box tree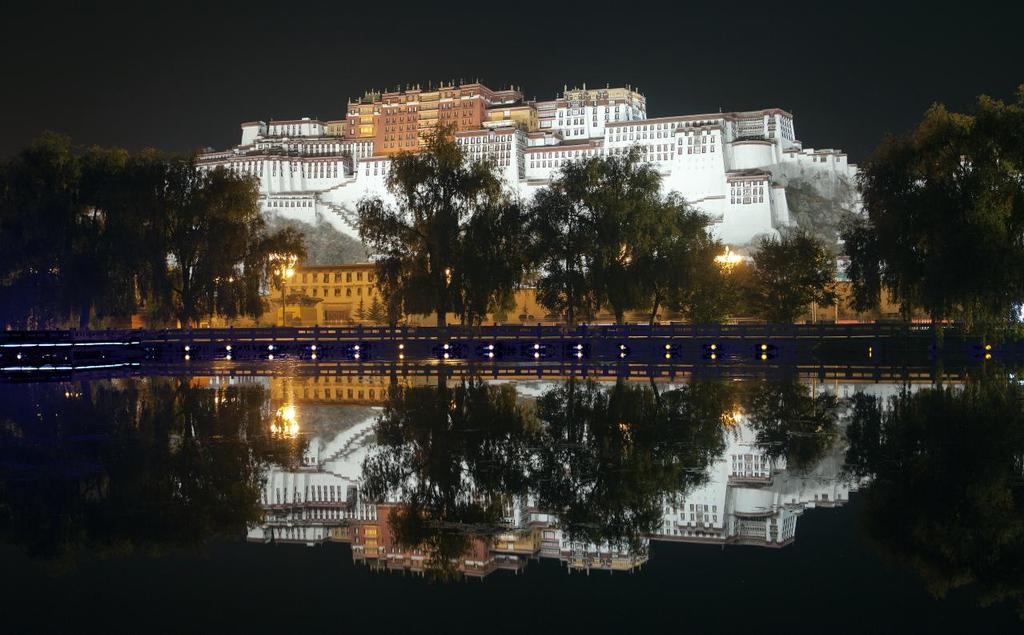
box(211, 217, 303, 336)
